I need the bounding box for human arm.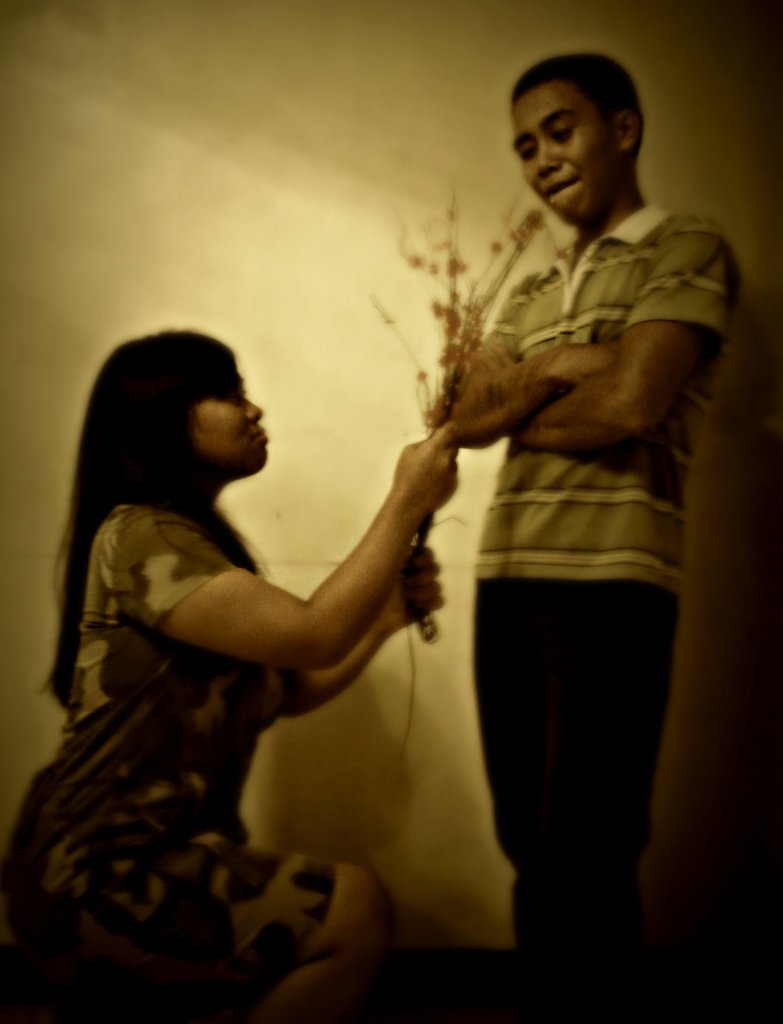
Here it is: [94, 418, 469, 672].
